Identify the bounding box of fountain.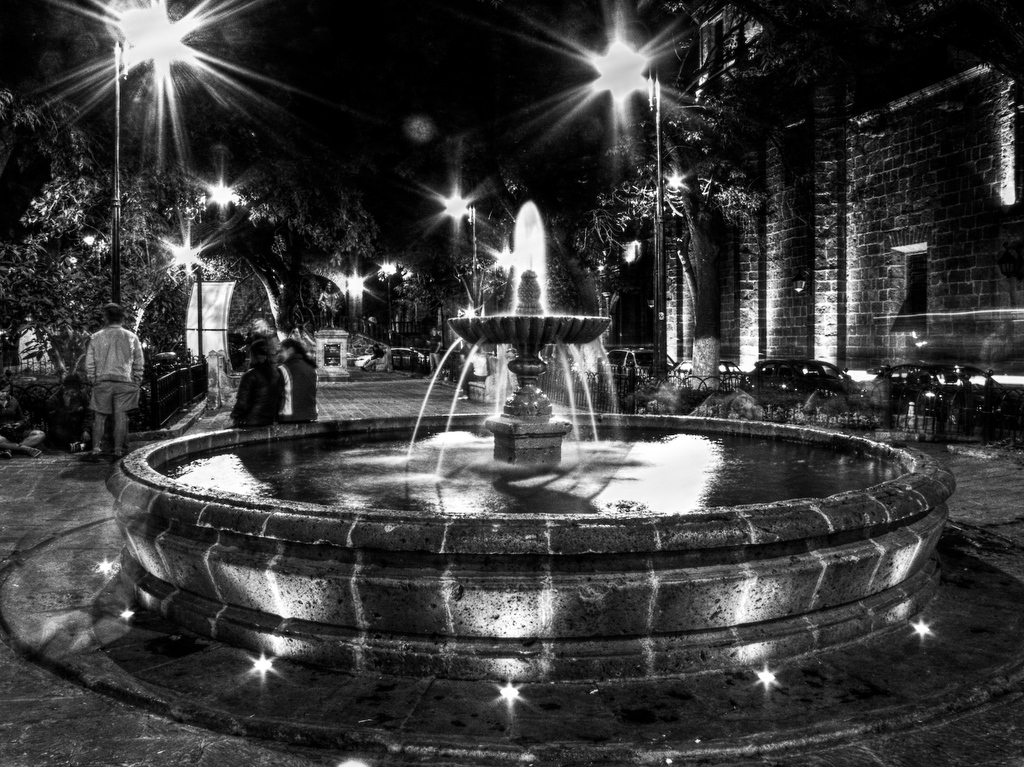
92 182 933 673.
